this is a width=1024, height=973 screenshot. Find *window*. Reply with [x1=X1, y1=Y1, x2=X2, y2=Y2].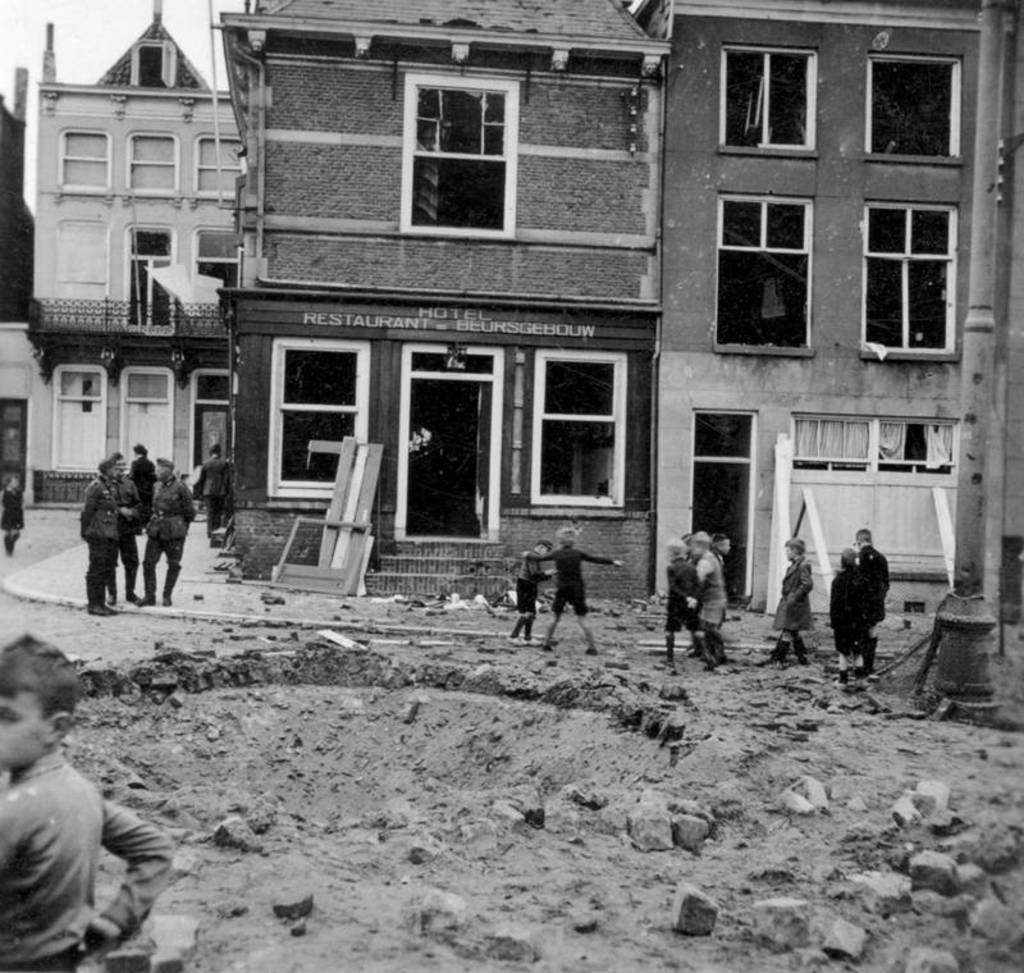
[x1=531, y1=346, x2=627, y2=512].
